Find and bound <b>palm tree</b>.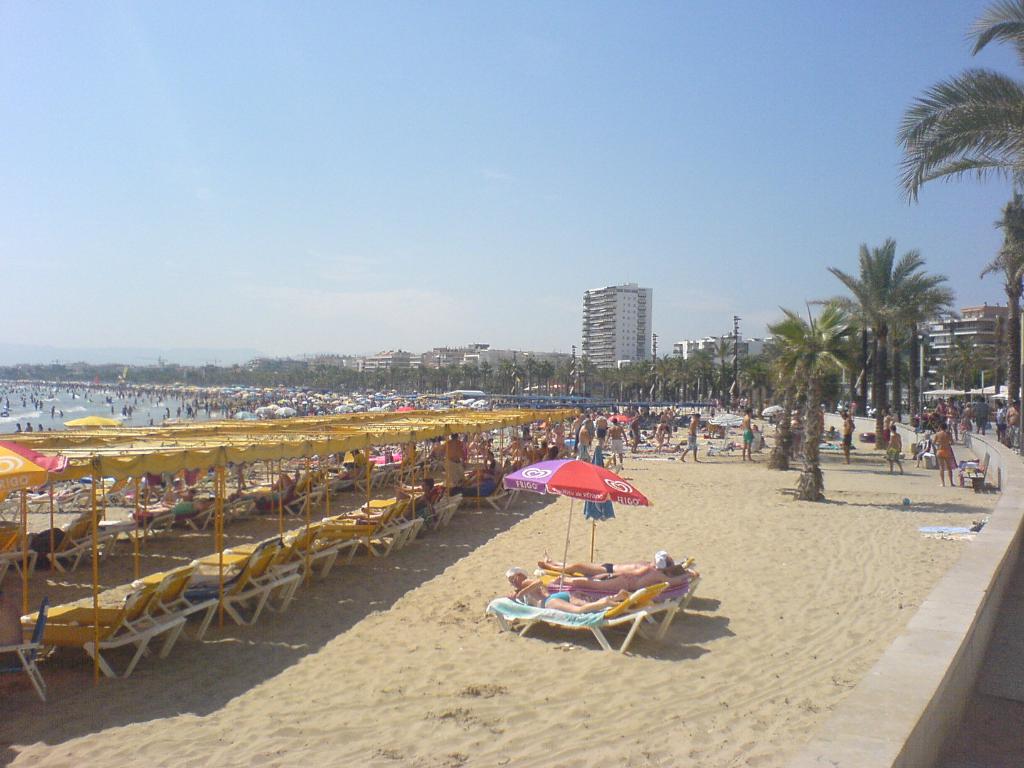
Bound: [881,8,1020,203].
